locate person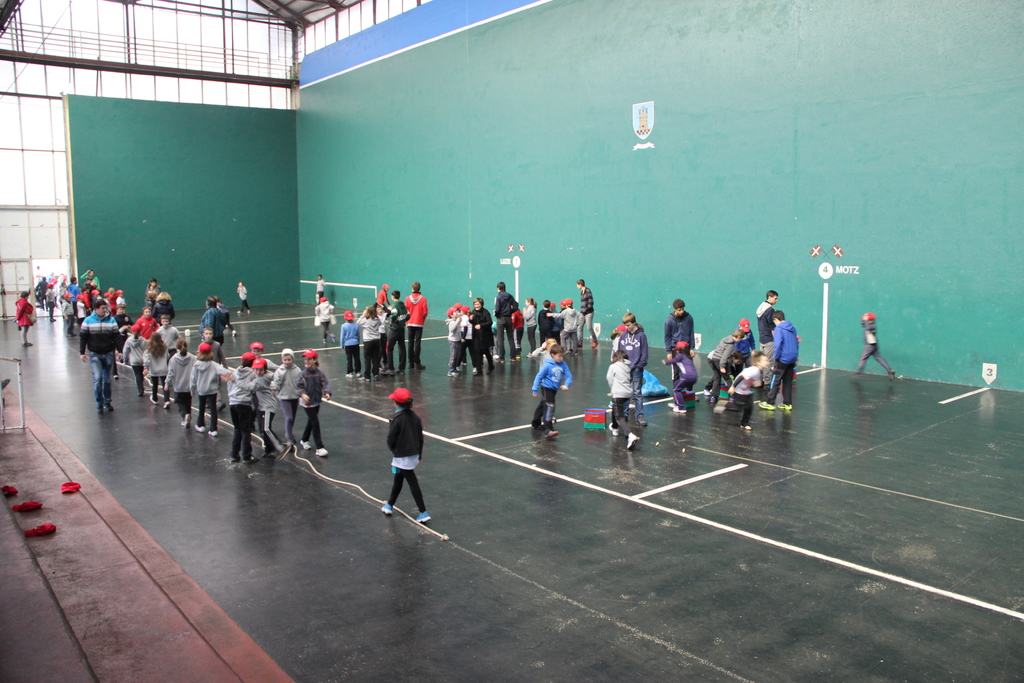
[x1=75, y1=304, x2=126, y2=410]
